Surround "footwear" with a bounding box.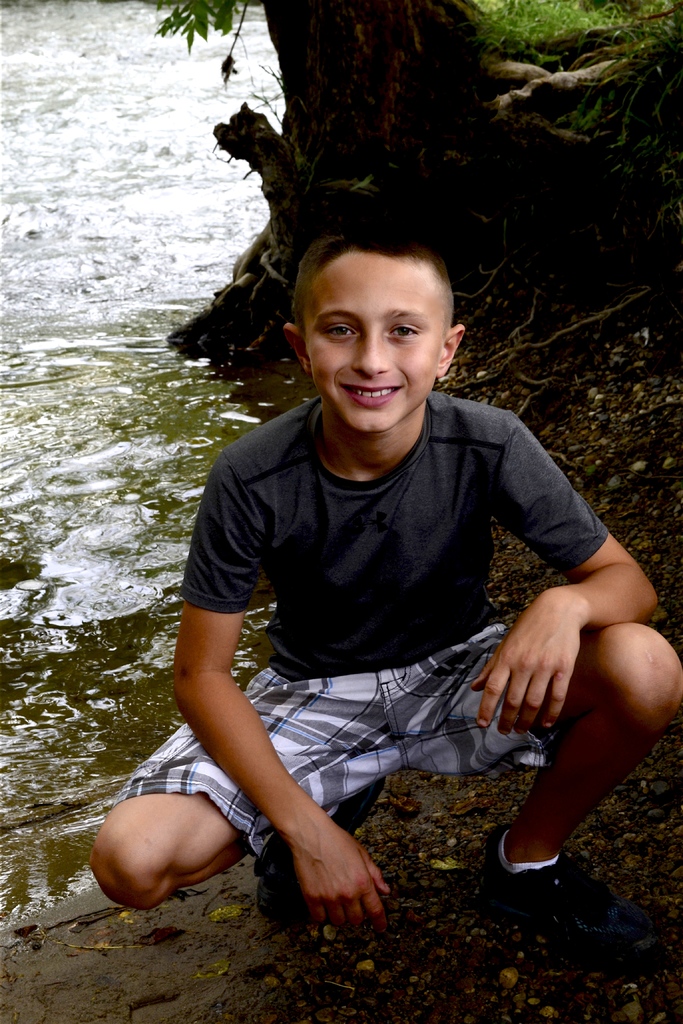
detection(484, 816, 623, 939).
